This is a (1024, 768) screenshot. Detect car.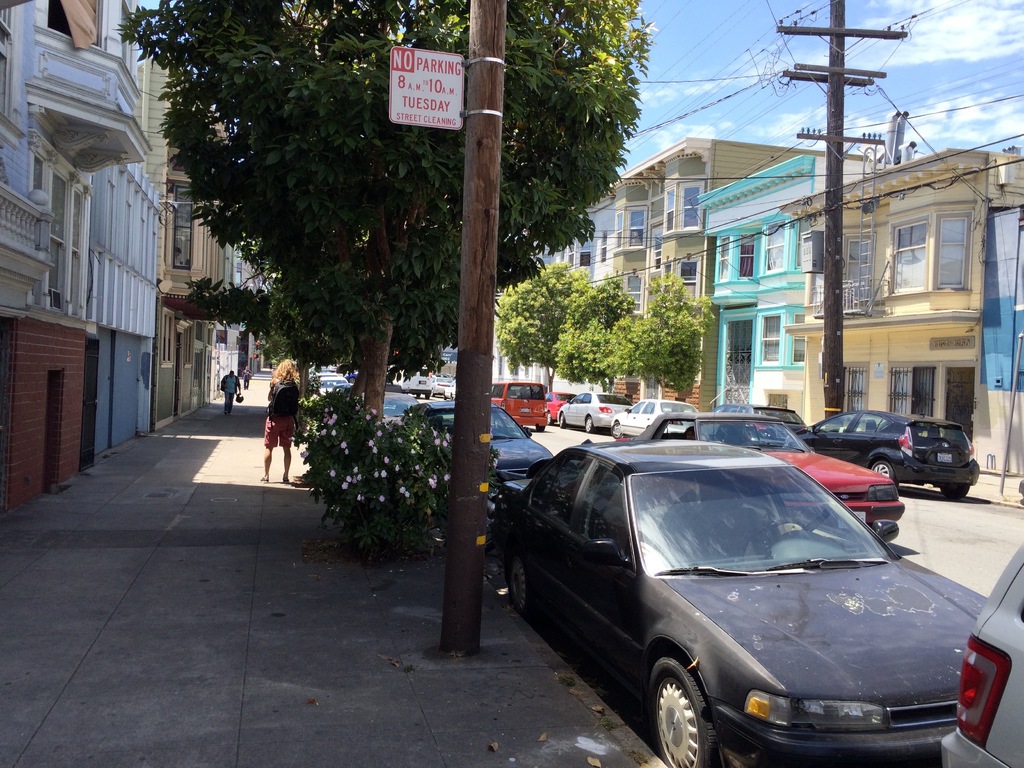
left=383, top=363, right=430, bottom=396.
